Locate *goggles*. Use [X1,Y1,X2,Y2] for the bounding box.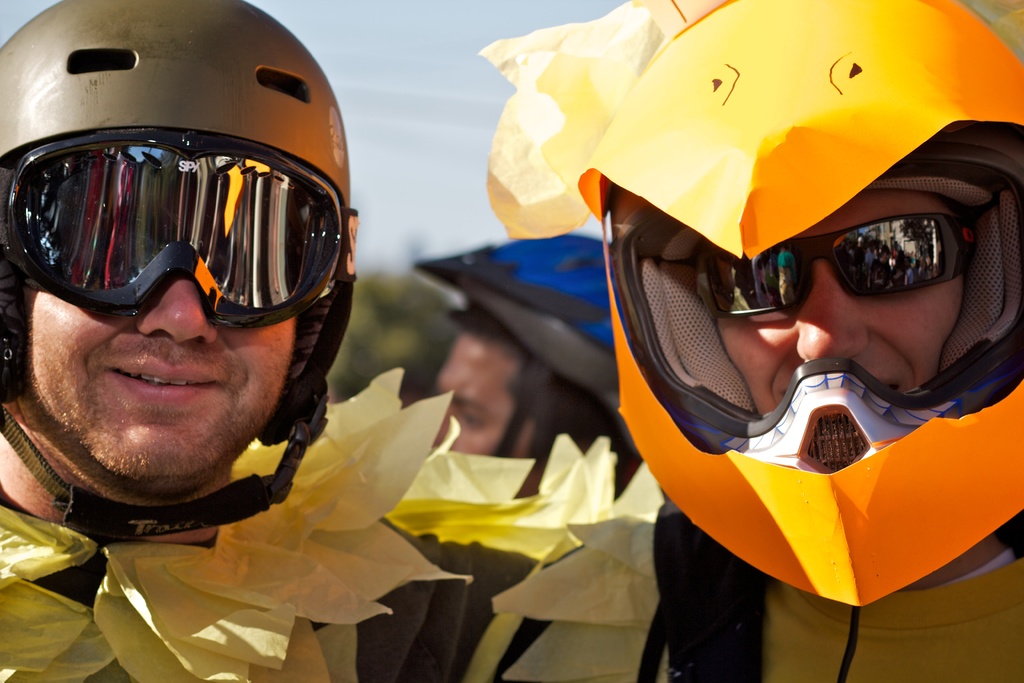
[701,217,968,316].
